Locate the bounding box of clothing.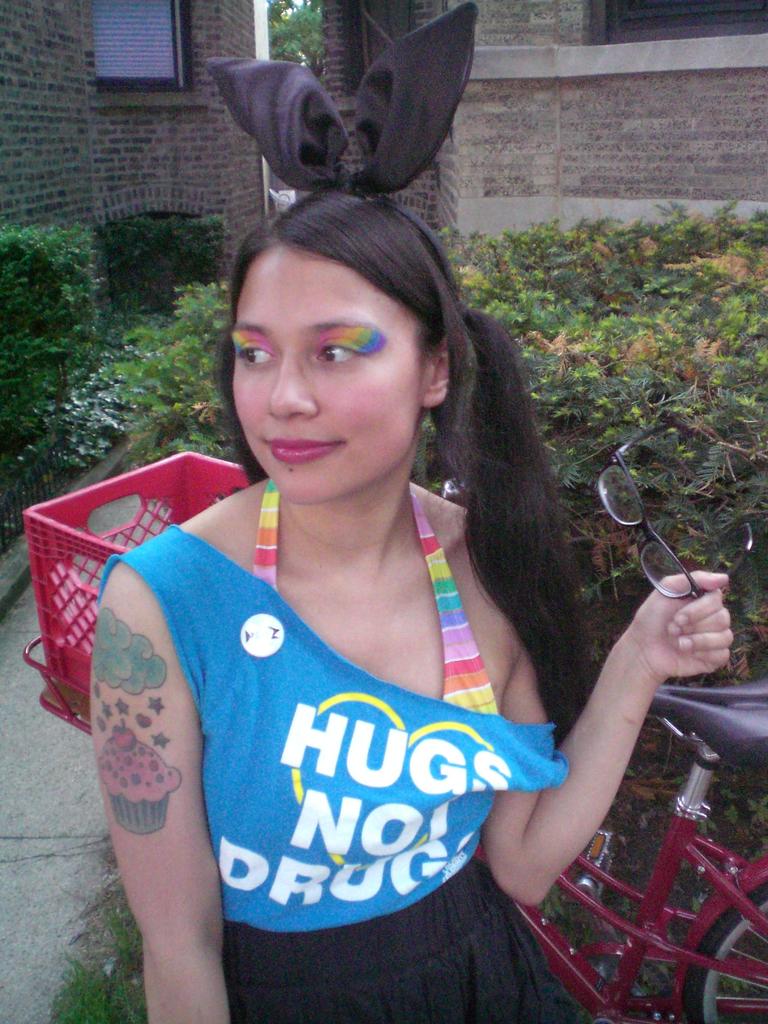
Bounding box: 104 493 577 993.
